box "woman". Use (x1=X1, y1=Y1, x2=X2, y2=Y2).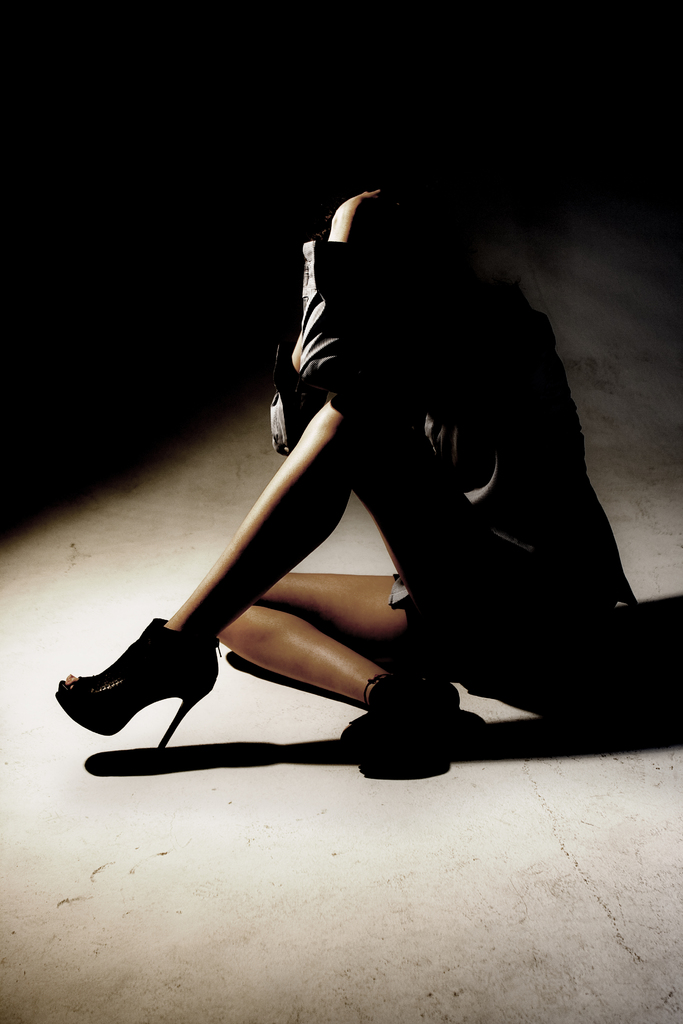
(x1=54, y1=189, x2=637, y2=782).
